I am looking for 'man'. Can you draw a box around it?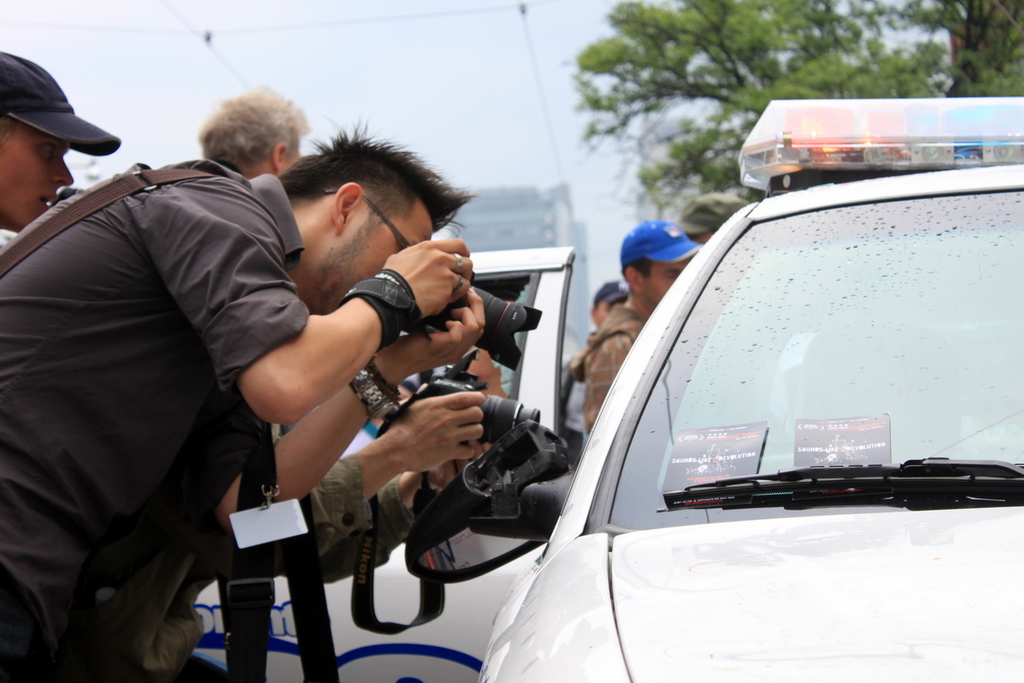
Sure, the bounding box is l=675, t=201, r=756, b=240.
